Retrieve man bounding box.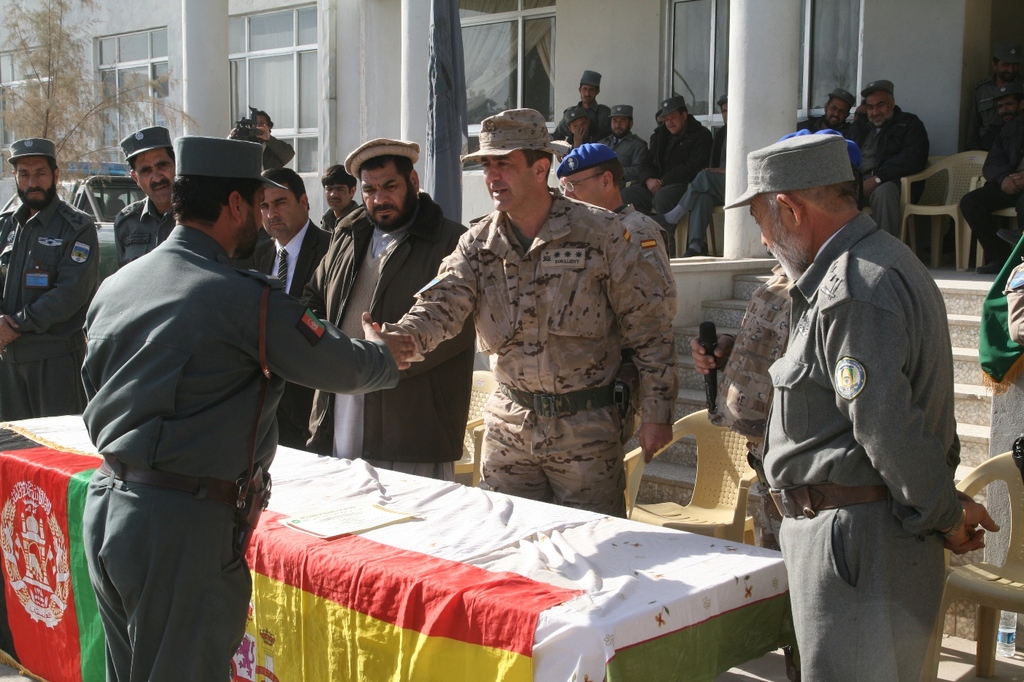
Bounding box: crop(973, 43, 1023, 148).
